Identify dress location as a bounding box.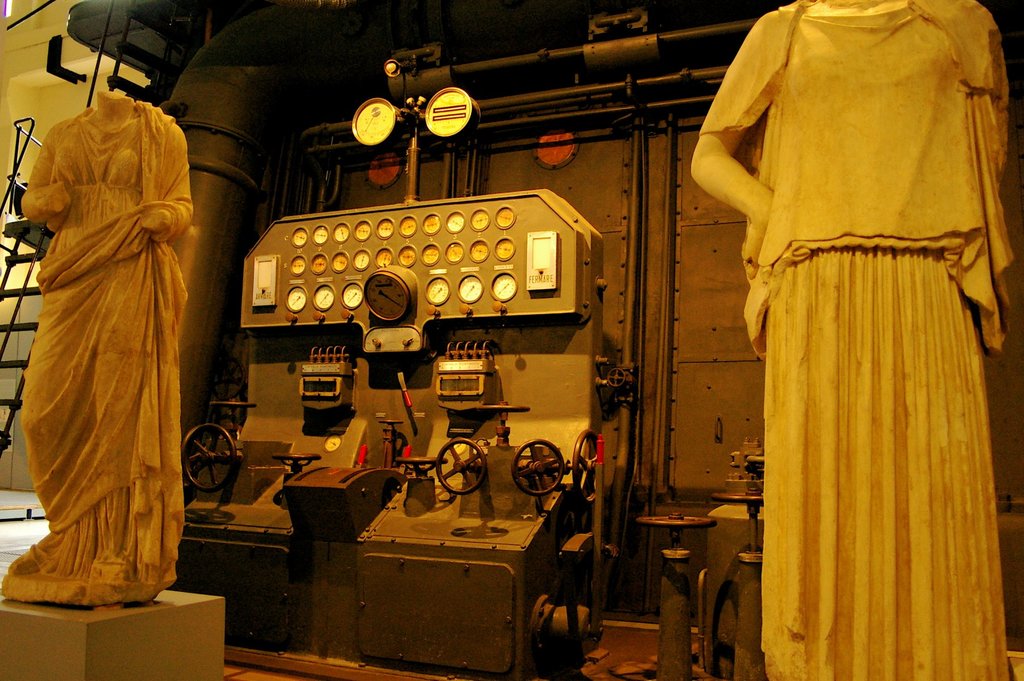
detection(18, 108, 190, 610).
